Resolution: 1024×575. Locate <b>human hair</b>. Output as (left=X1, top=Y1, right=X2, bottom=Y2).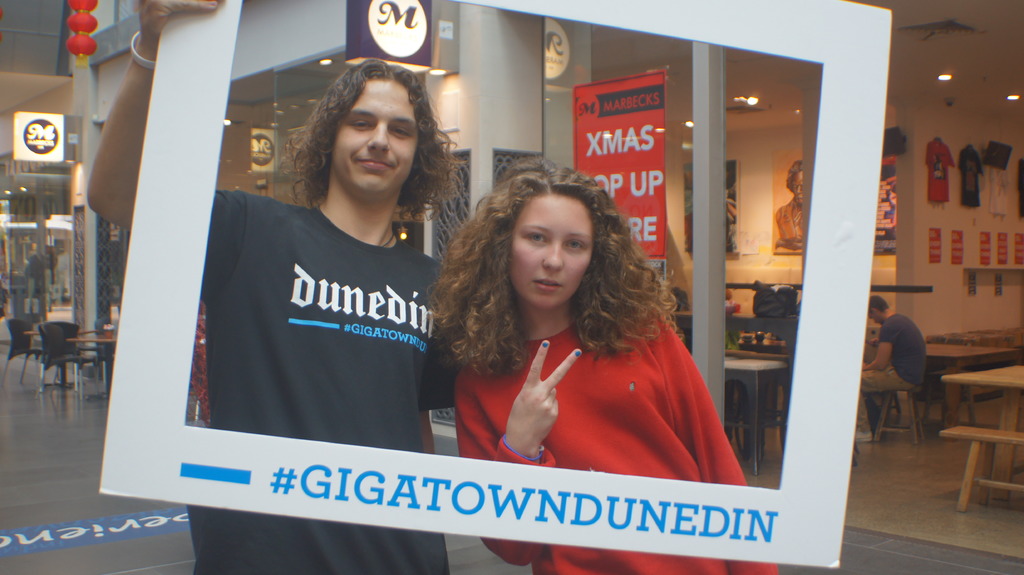
(left=444, top=161, right=667, bottom=388).
